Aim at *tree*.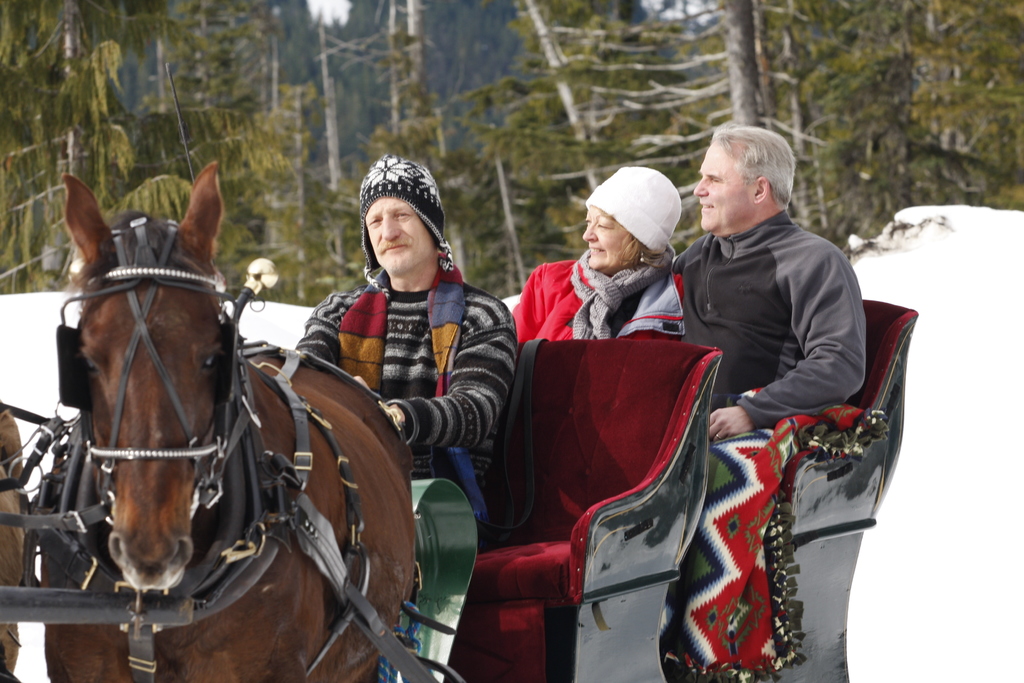
Aimed at region(0, 1, 276, 299).
